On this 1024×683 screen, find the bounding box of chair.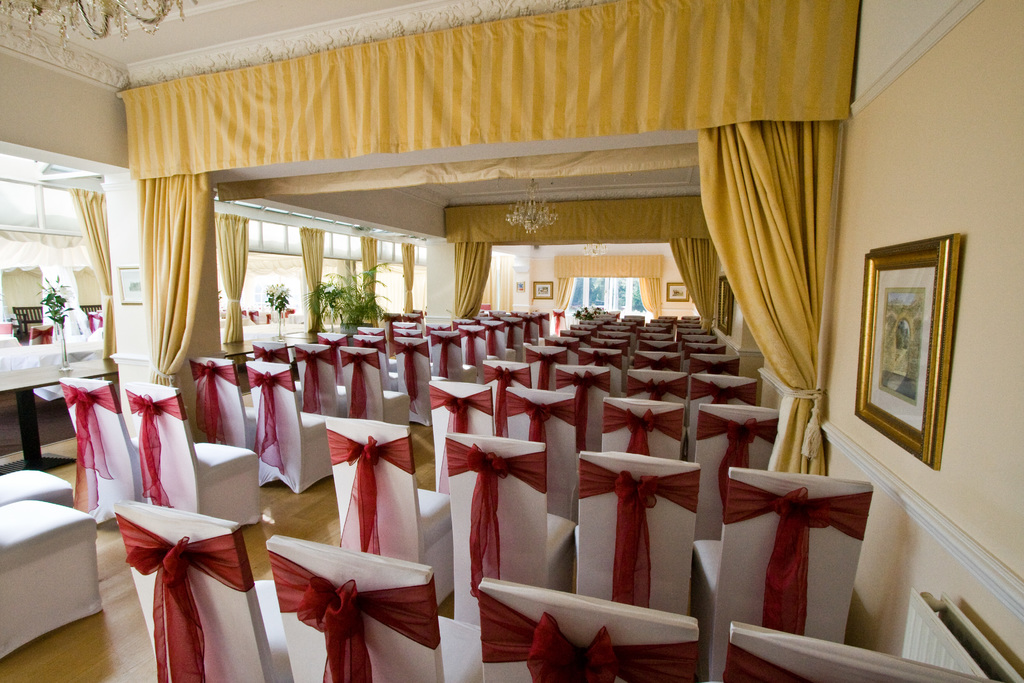
Bounding box: Rect(189, 354, 262, 451).
